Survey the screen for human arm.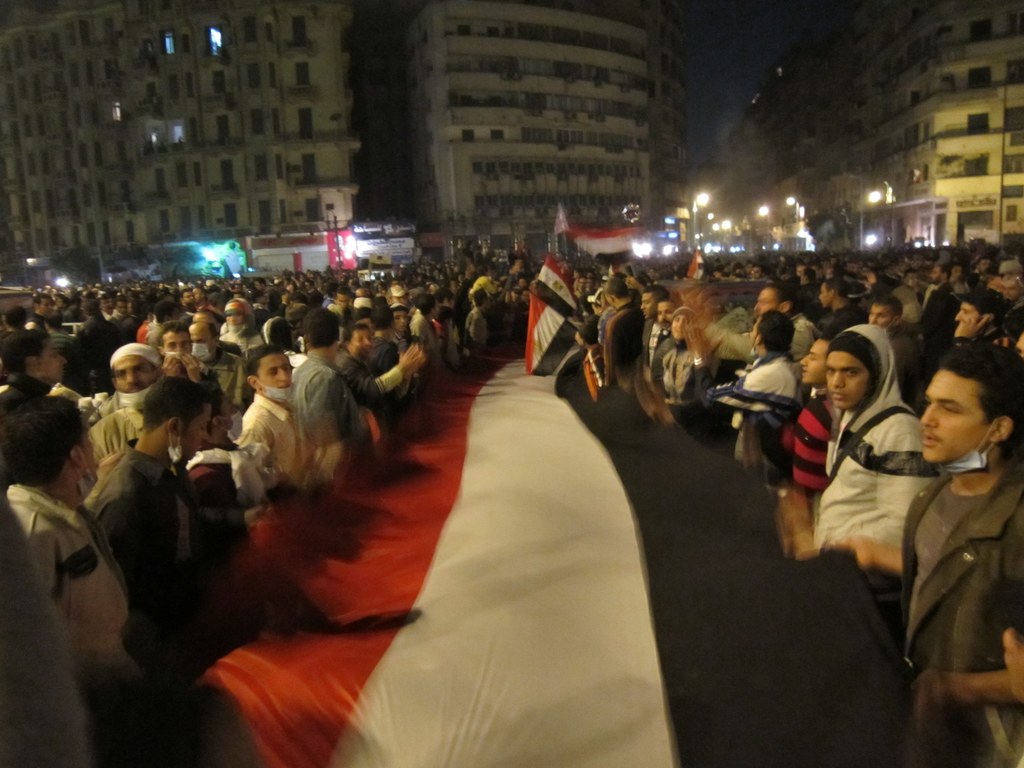
Survey found: (x1=353, y1=333, x2=428, y2=393).
